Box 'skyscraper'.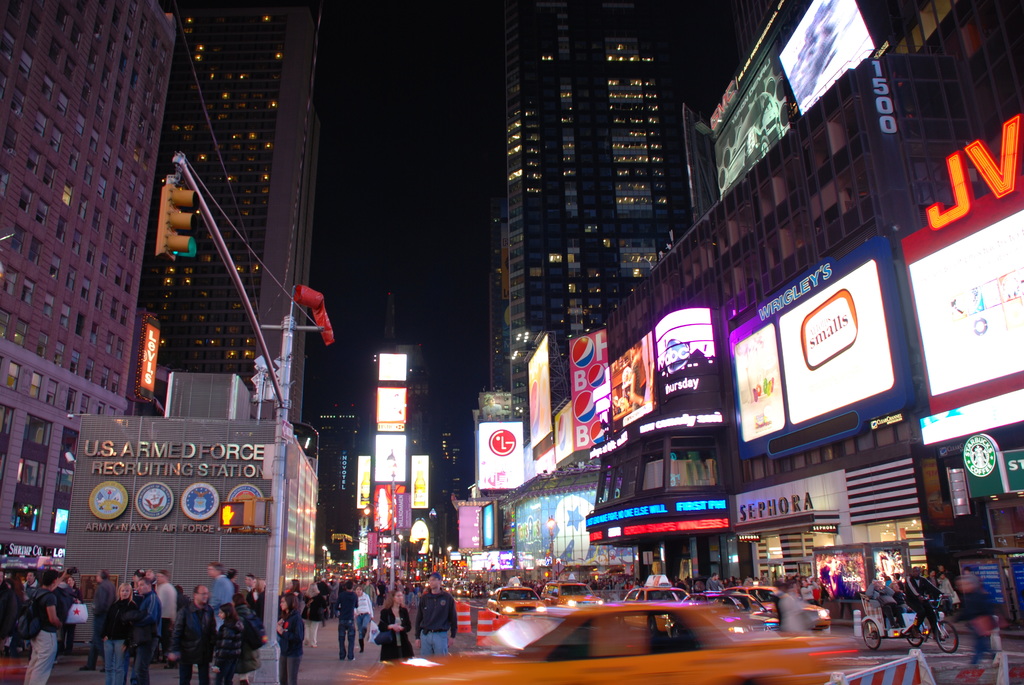
x1=122, y1=0, x2=314, y2=484.
